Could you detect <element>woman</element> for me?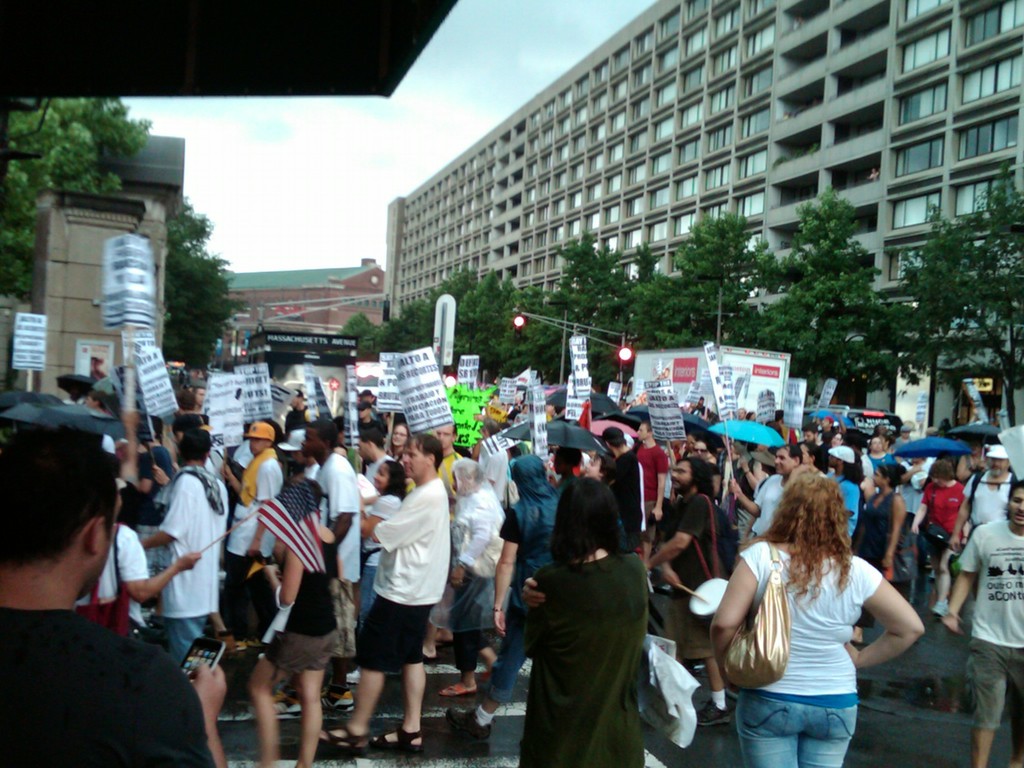
Detection result: x1=348, y1=458, x2=410, y2=685.
